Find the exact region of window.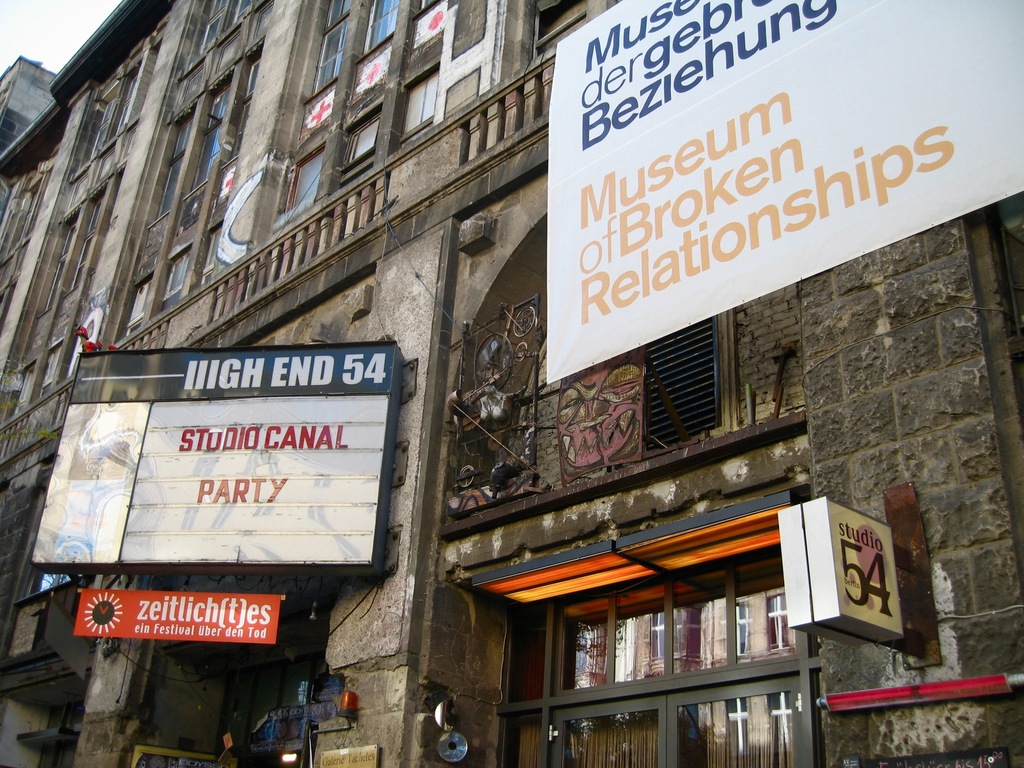
Exact region: bbox=(163, 253, 184, 308).
